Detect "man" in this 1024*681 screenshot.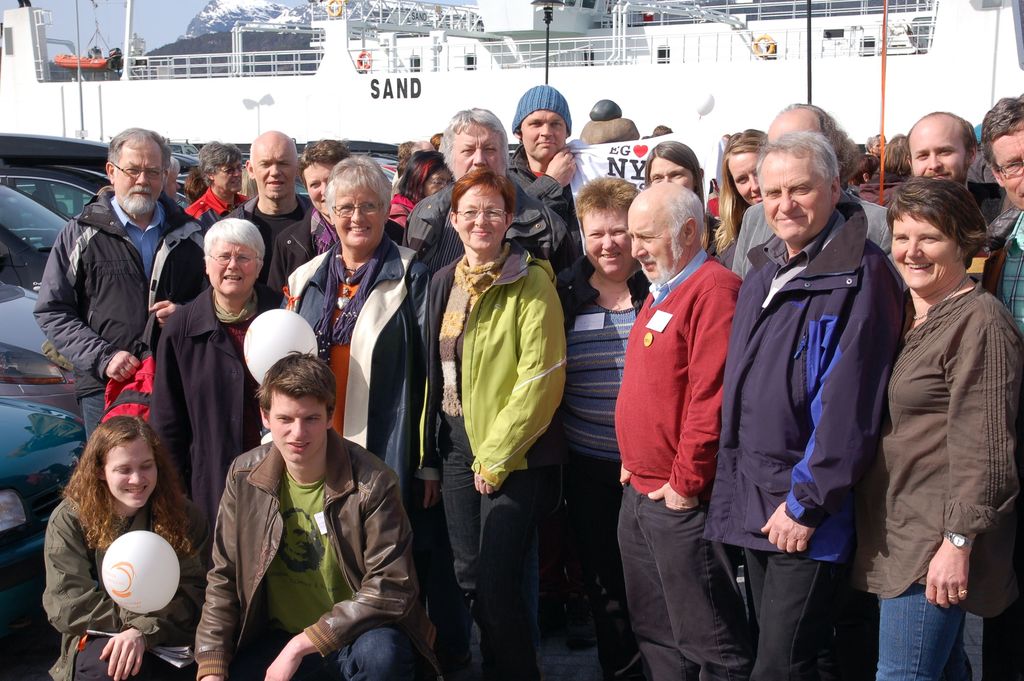
Detection: bbox=(31, 122, 207, 437).
